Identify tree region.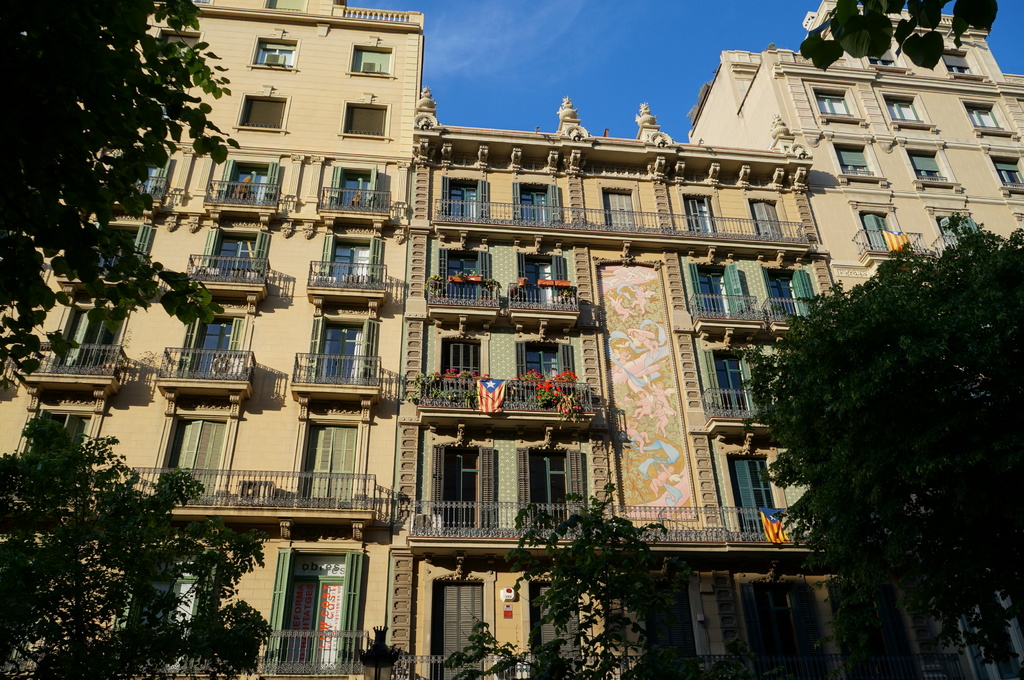
Region: box(442, 489, 684, 679).
